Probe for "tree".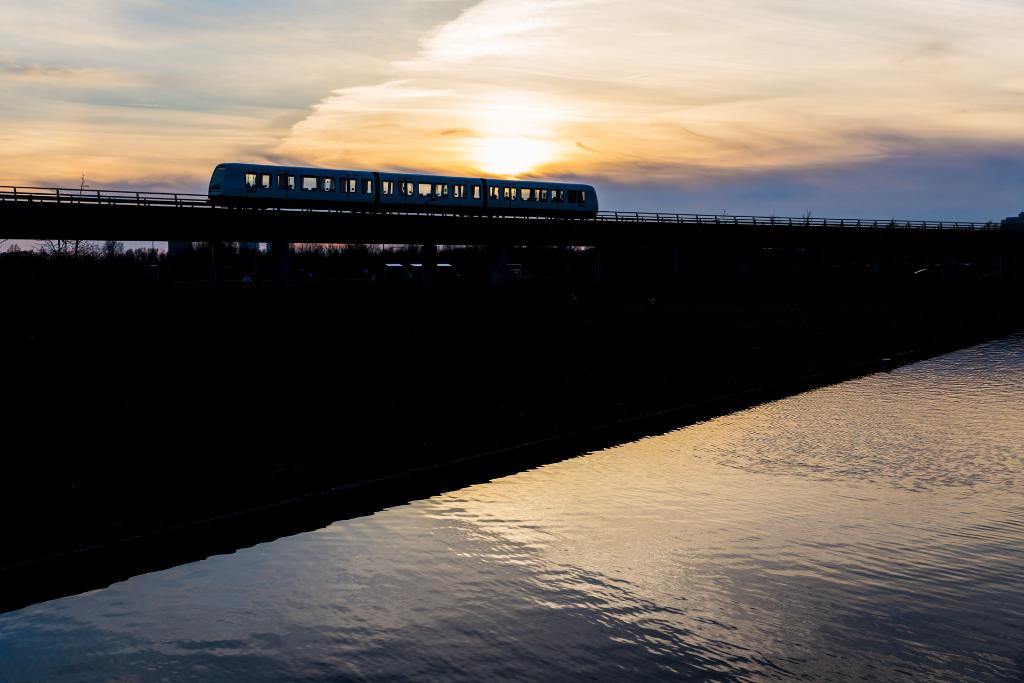
Probe result: <region>347, 238, 358, 272</region>.
